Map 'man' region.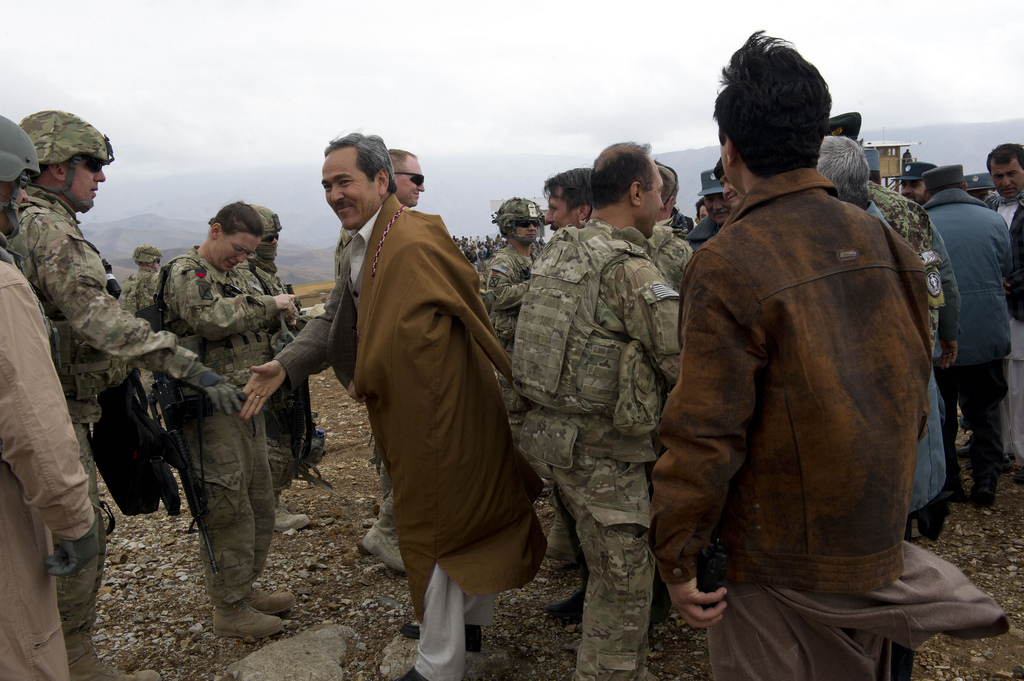
Mapped to 116,239,164,416.
